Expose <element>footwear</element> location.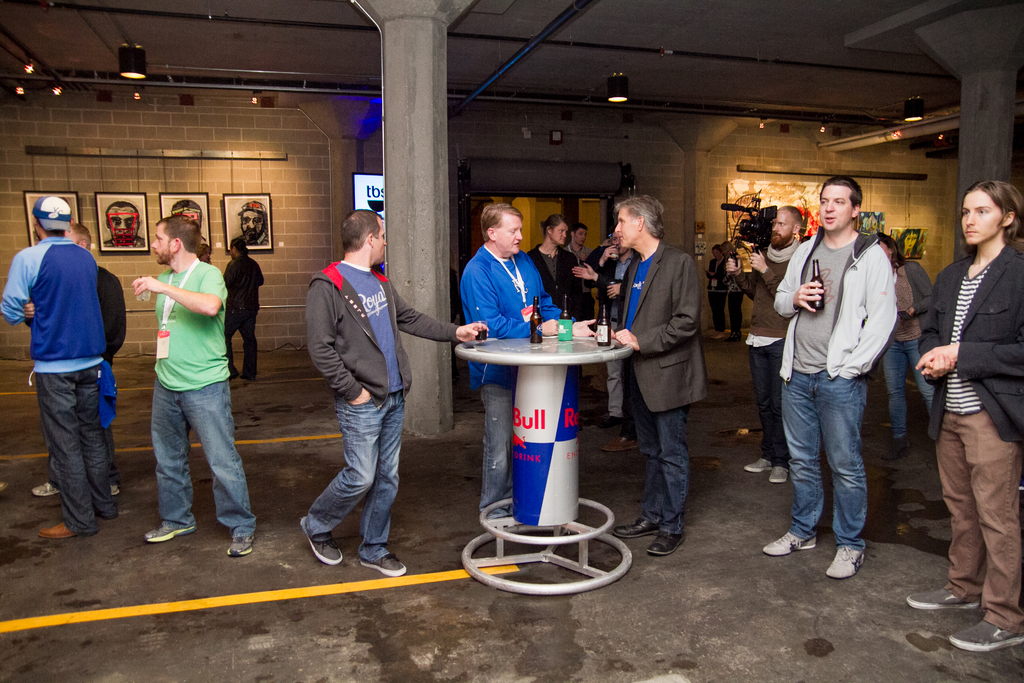
Exposed at [left=767, top=465, right=794, bottom=484].
